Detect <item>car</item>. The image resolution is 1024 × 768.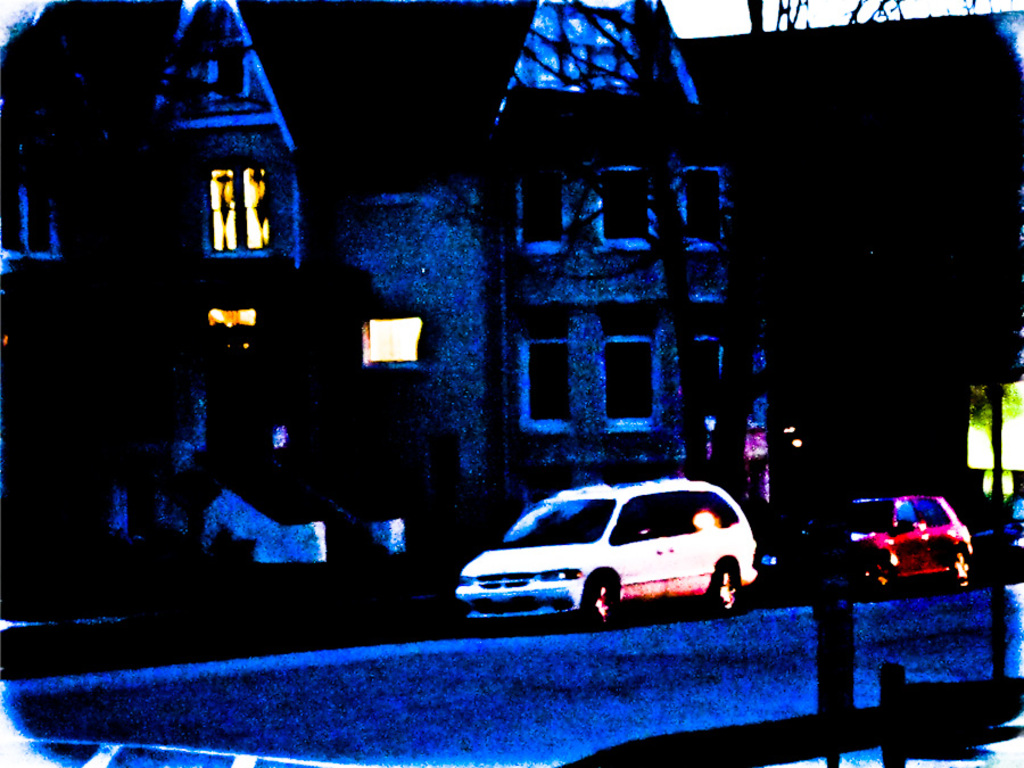
x1=455, y1=473, x2=761, y2=628.
